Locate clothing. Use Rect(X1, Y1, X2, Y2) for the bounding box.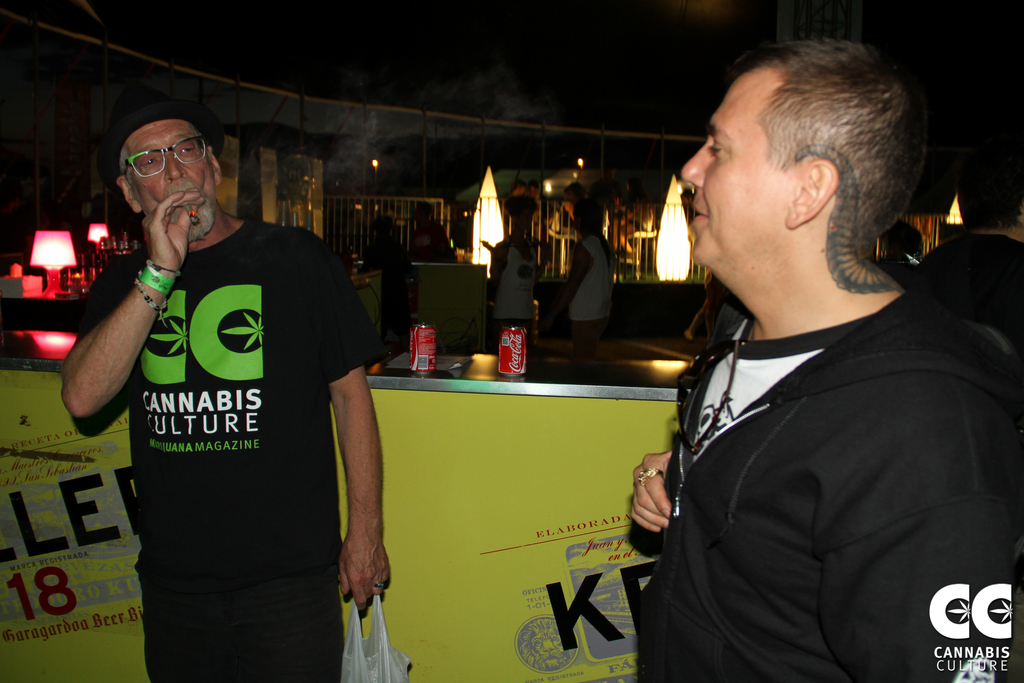
Rect(636, 288, 1023, 682).
